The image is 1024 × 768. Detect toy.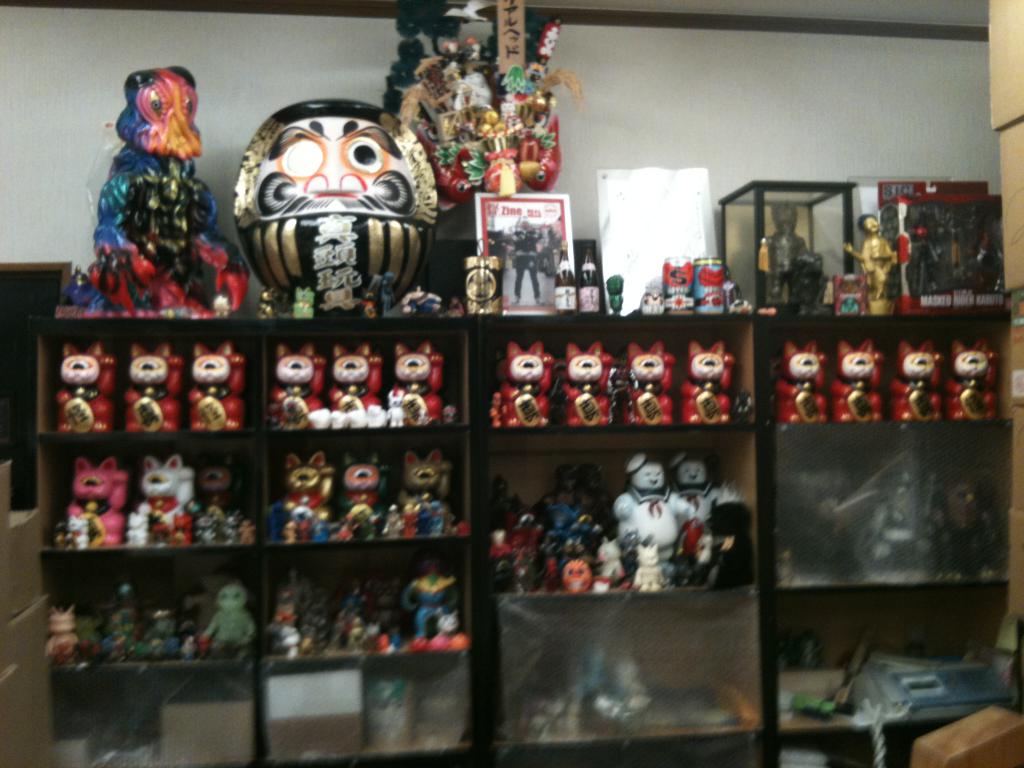
Detection: [x1=410, y1=566, x2=466, y2=648].
